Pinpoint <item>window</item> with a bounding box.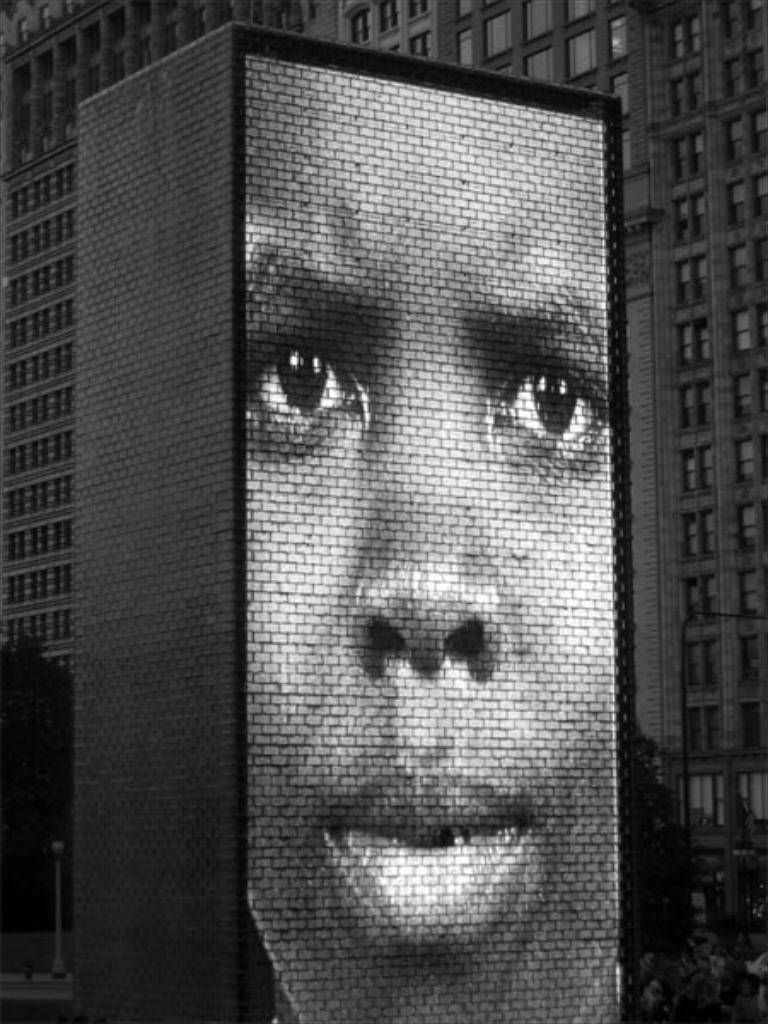
{"x1": 58, "y1": 294, "x2": 77, "y2": 329}.
